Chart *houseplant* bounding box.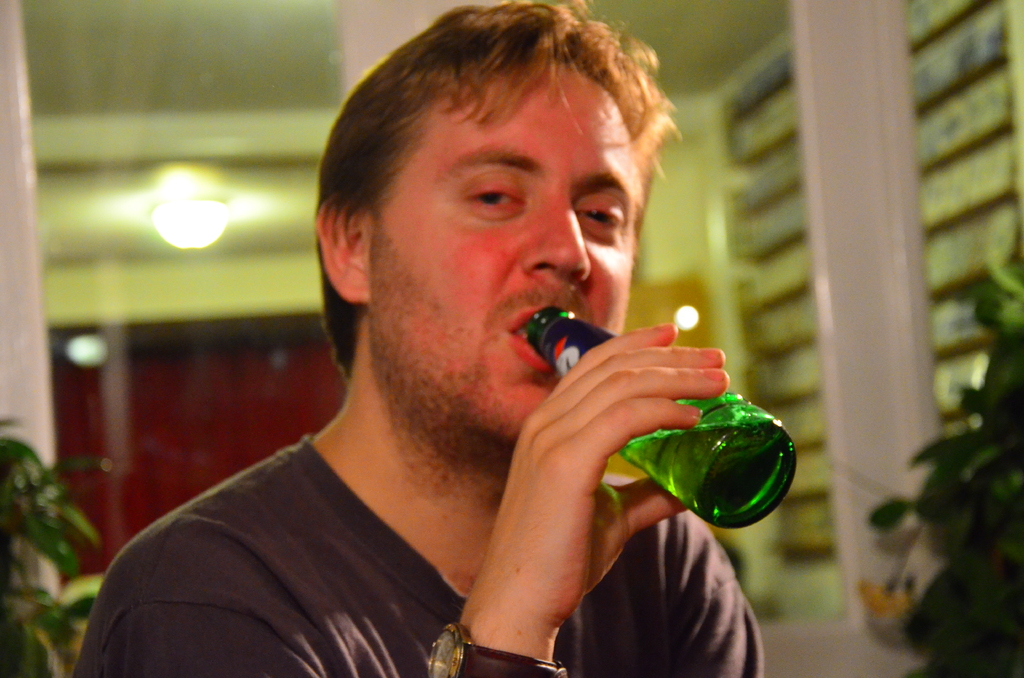
Charted: <bbox>877, 262, 1011, 677</bbox>.
